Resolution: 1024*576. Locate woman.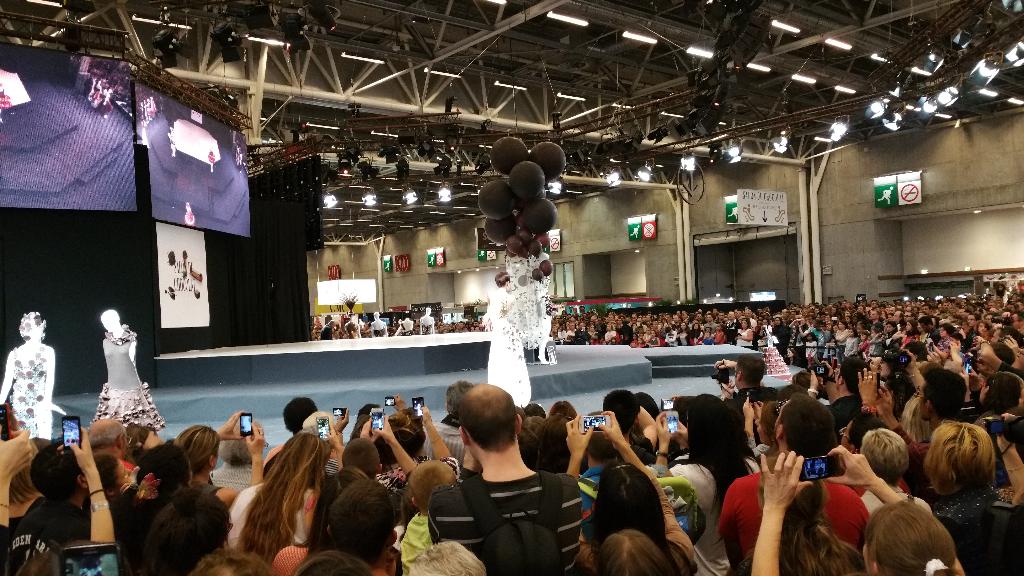
box(351, 307, 362, 336).
